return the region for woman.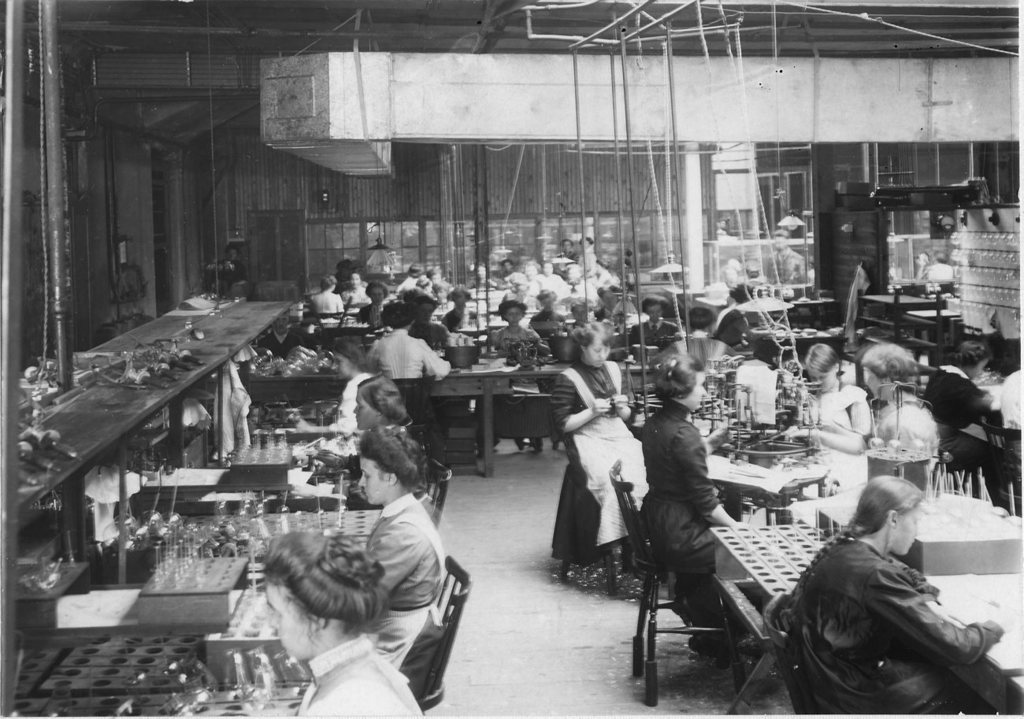
bbox=(636, 355, 738, 658).
